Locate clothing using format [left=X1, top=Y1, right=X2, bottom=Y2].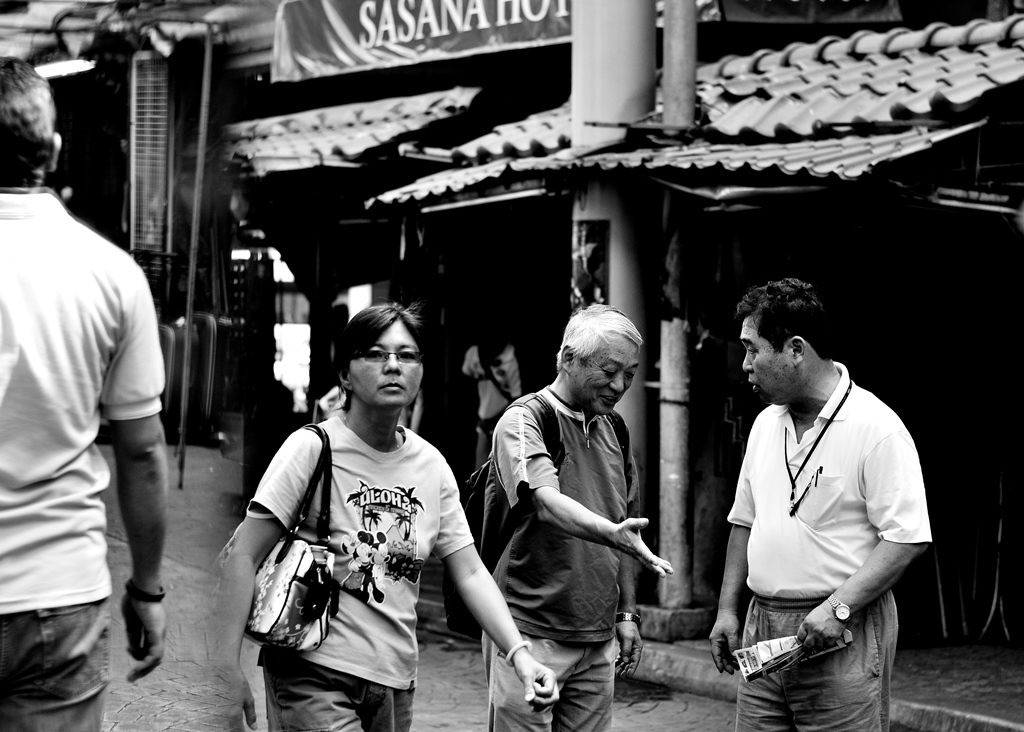
[left=481, top=382, right=640, bottom=731].
